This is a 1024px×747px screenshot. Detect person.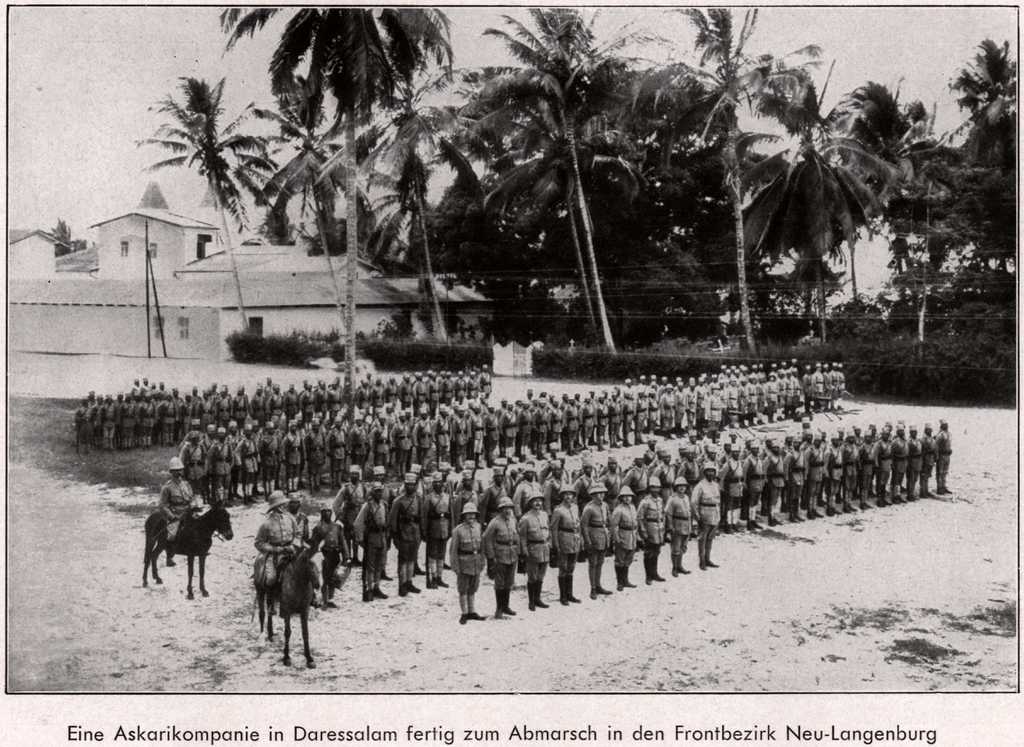
left=372, top=377, right=383, bottom=404.
